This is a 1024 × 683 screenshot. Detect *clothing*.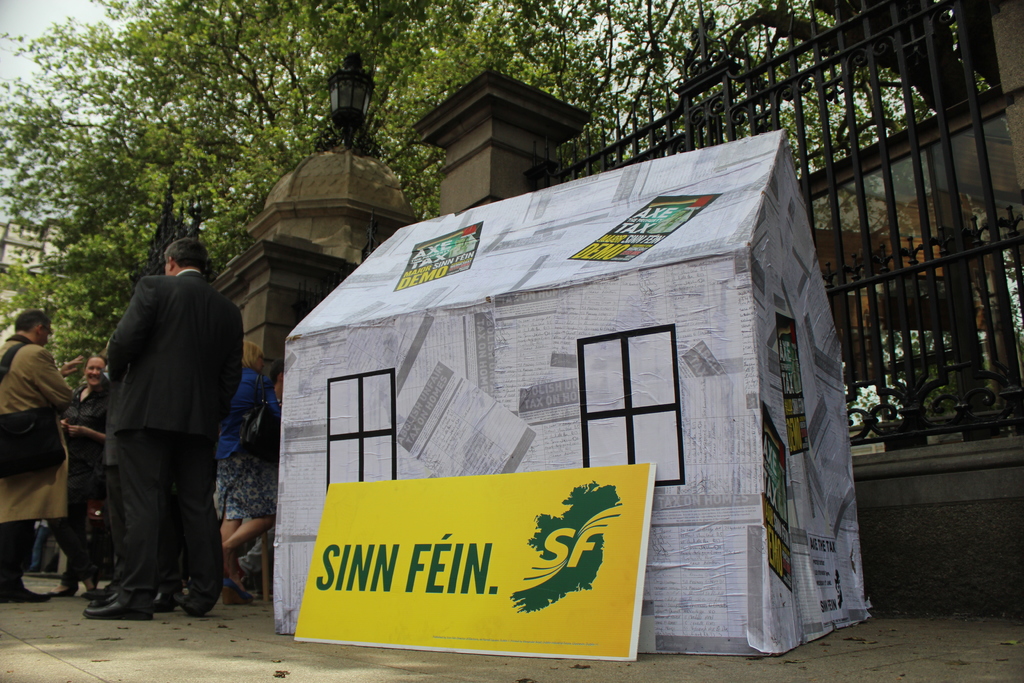
[x1=0, y1=334, x2=78, y2=519].
